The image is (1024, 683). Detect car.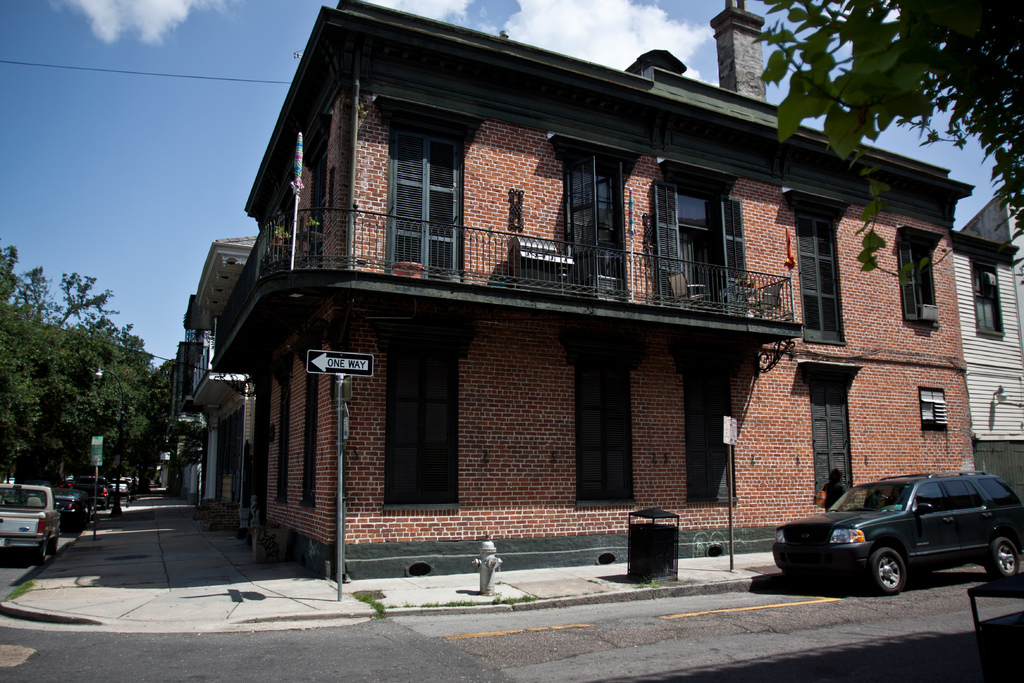
Detection: 68:472:115:512.
